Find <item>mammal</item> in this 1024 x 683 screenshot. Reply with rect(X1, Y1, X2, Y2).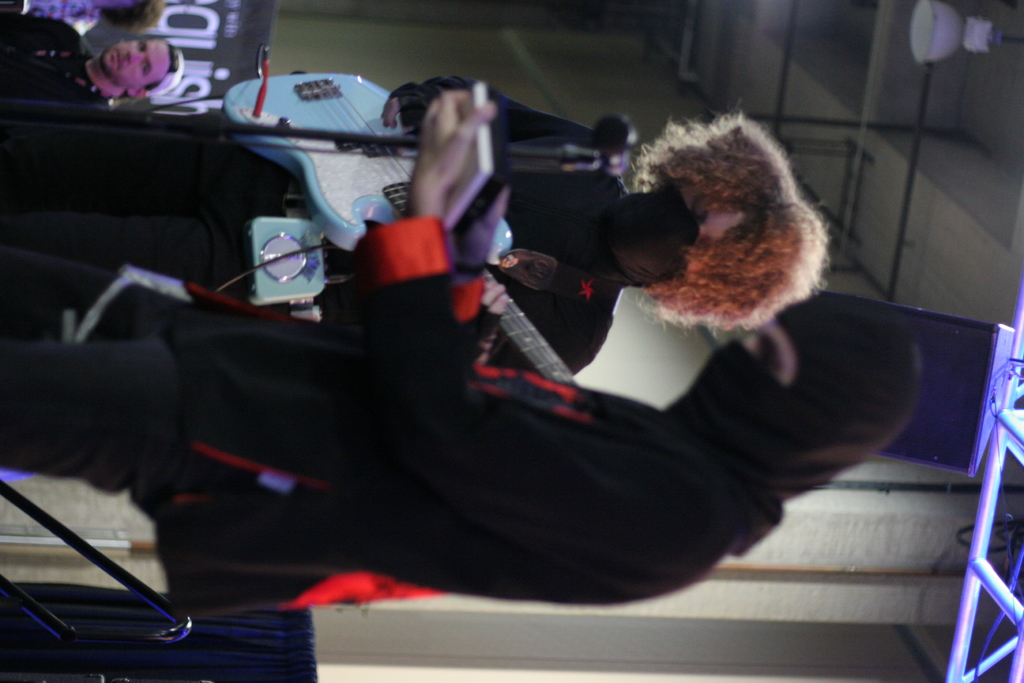
rect(0, 71, 836, 381).
